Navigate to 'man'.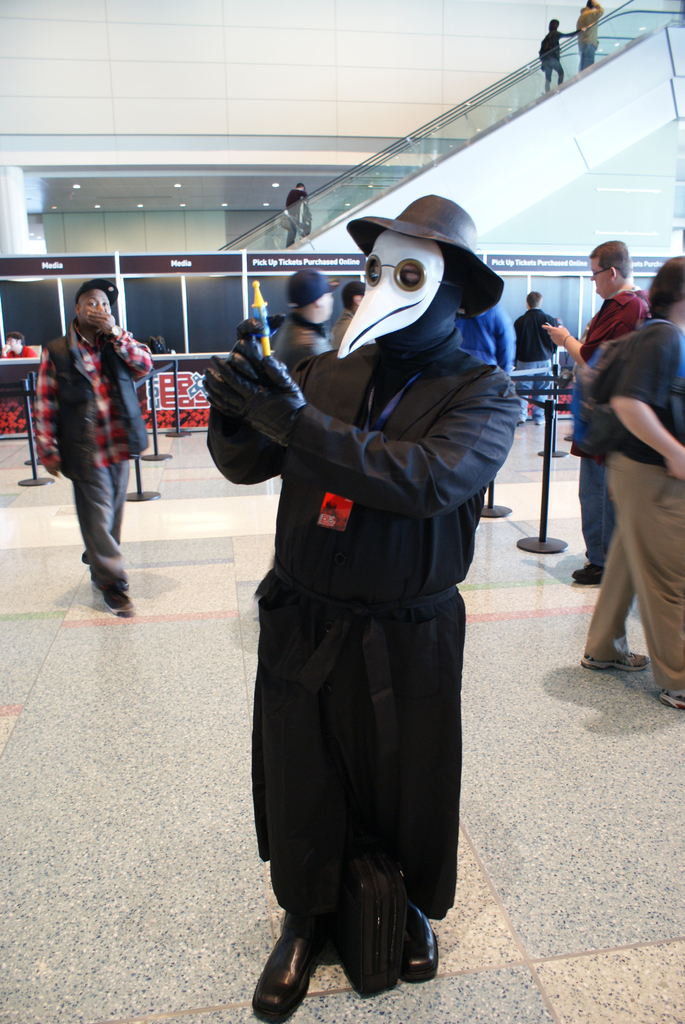
Navigation target: <bbox>274, 264, 339, 374</bbox>.
